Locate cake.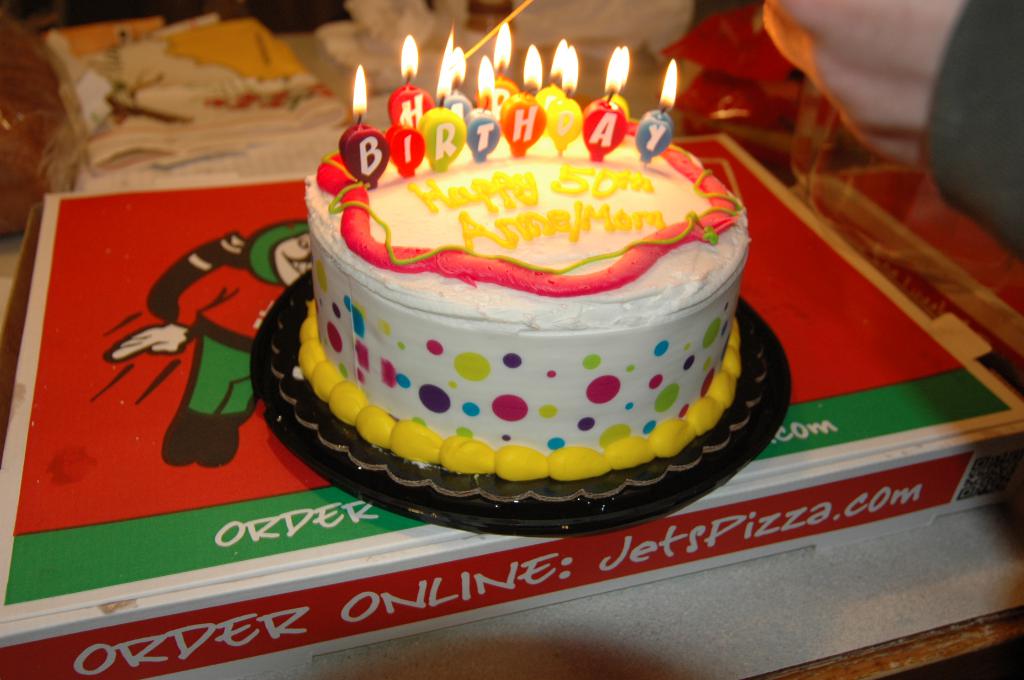
Bounding box: (303, 115, 751, 477).
